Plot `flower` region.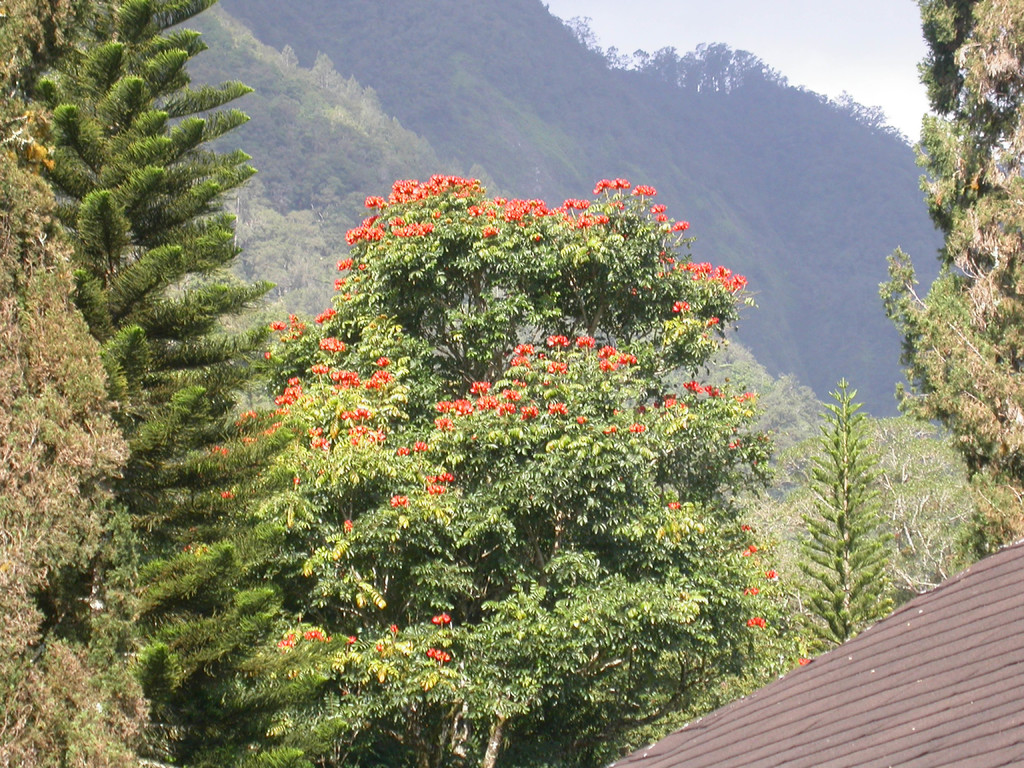
Plotted at 496/400/516/417.
